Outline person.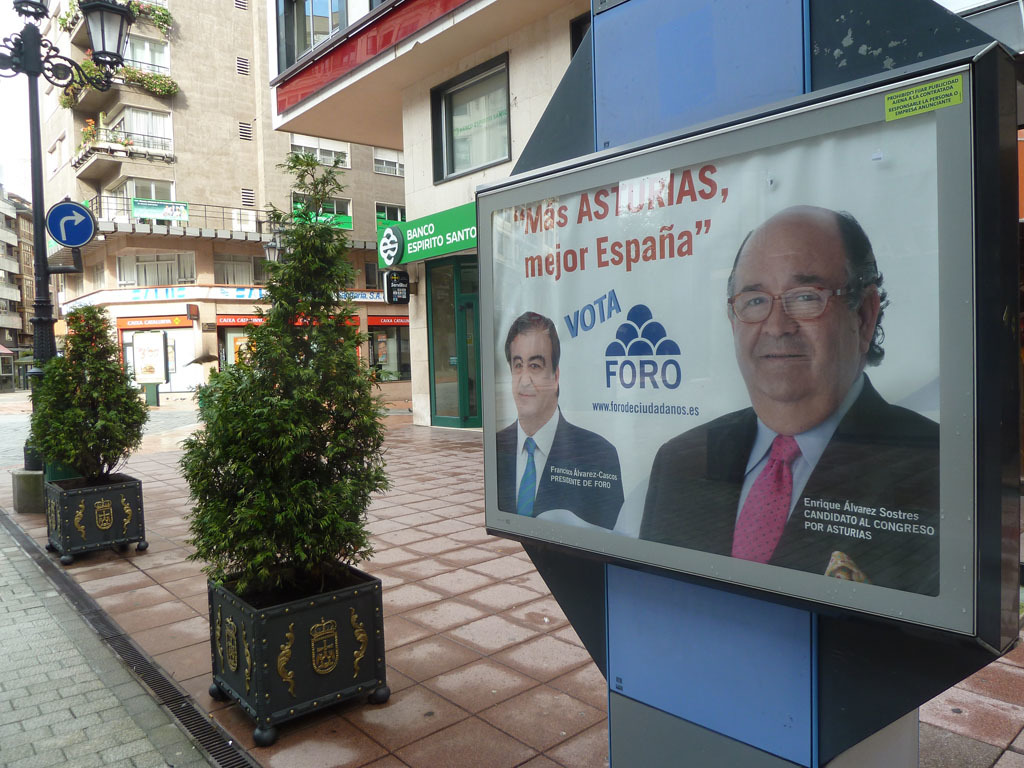
Outline: (x1=491, y1=308, x2=624, y2=521).
